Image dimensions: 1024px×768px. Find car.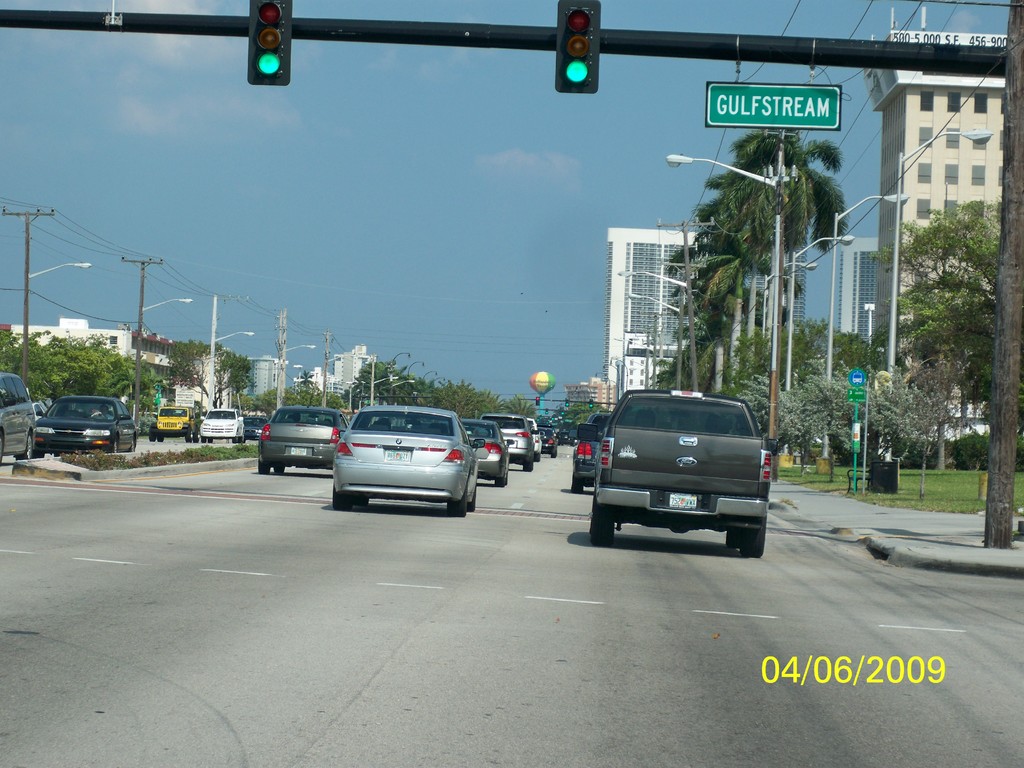
(539,426,560,457).
